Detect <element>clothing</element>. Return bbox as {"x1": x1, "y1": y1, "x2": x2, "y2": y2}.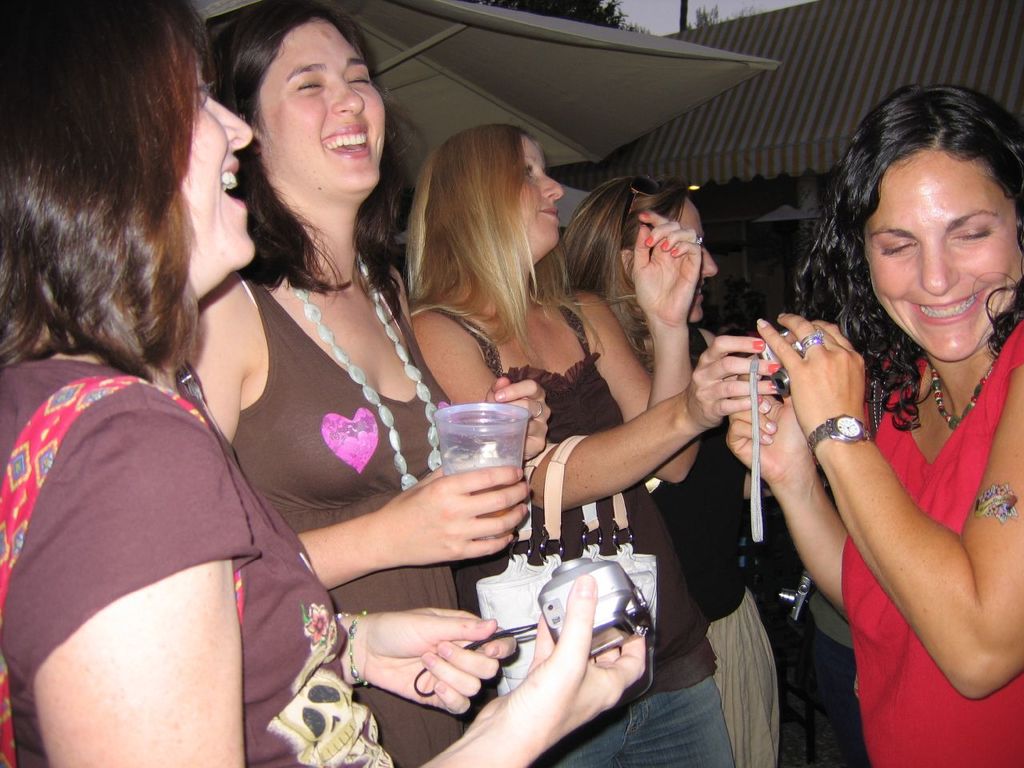
{"x1": 526, "y1": 303, "x2": 744, "y2": 767}.
